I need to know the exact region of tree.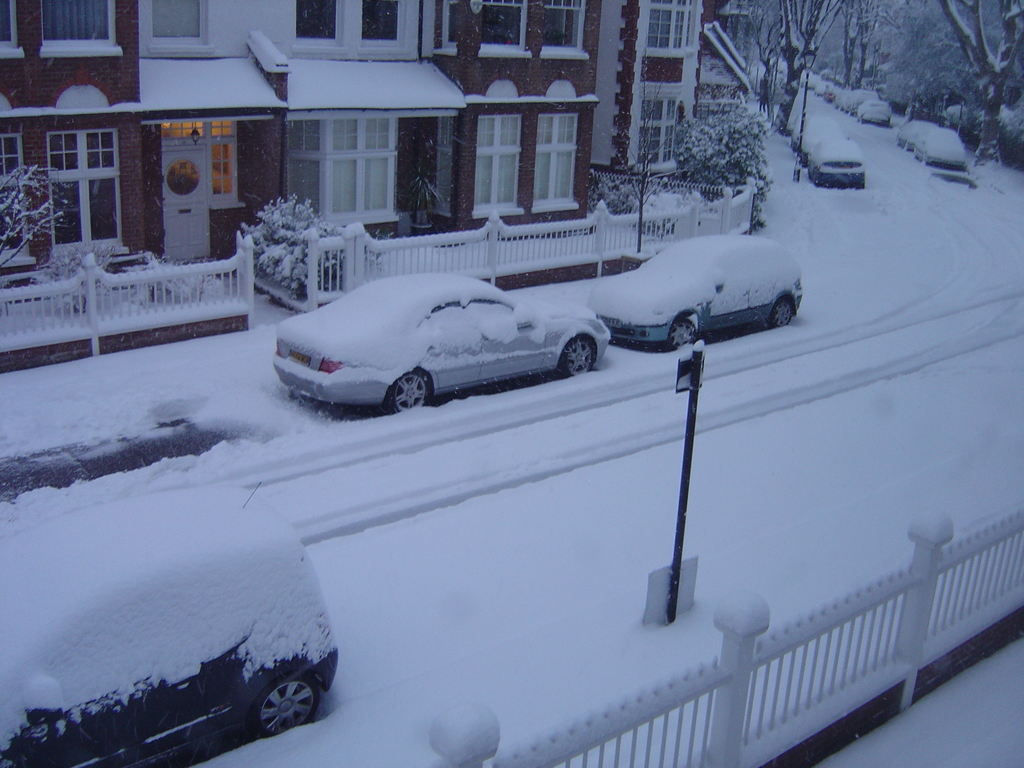
Region: Rect(852, 0, 908, 95).
